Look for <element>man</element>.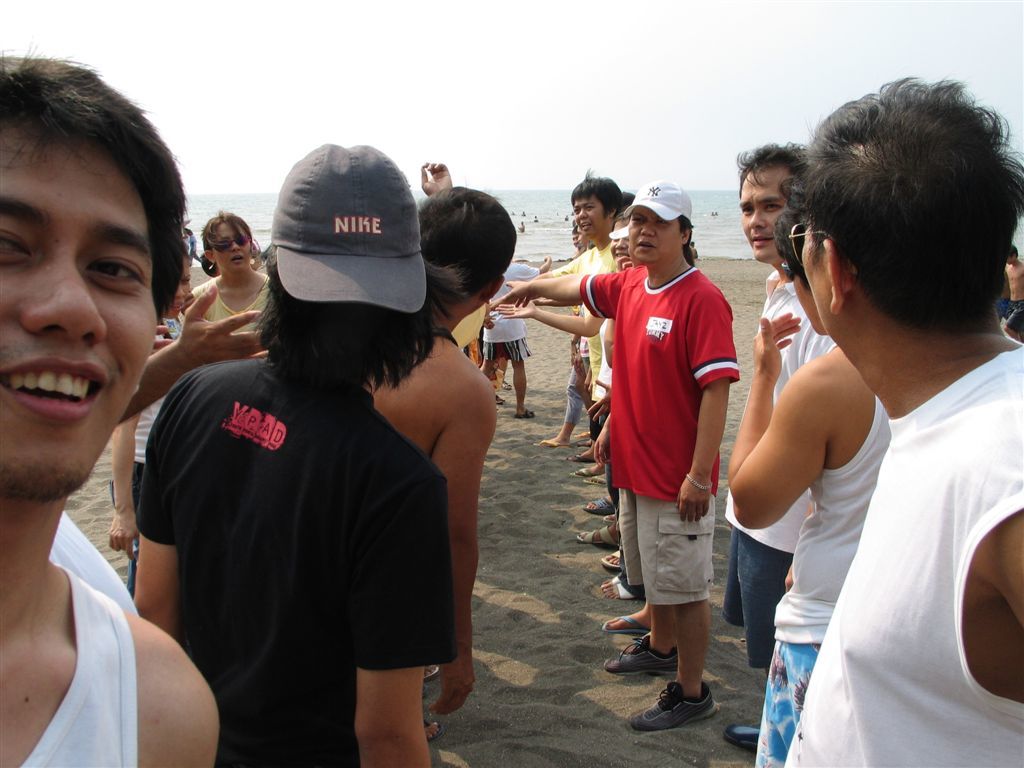
Found: [left=484, top=179, right=741, bottom=731].
